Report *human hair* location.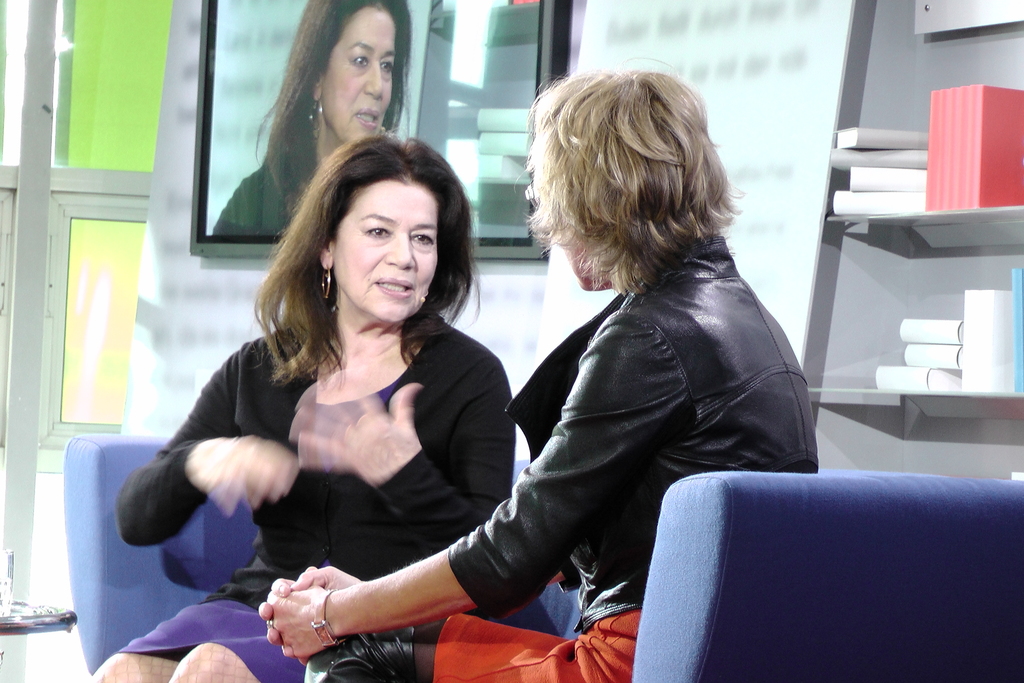
Report: <region>255, 0, 410, 224</region>.
